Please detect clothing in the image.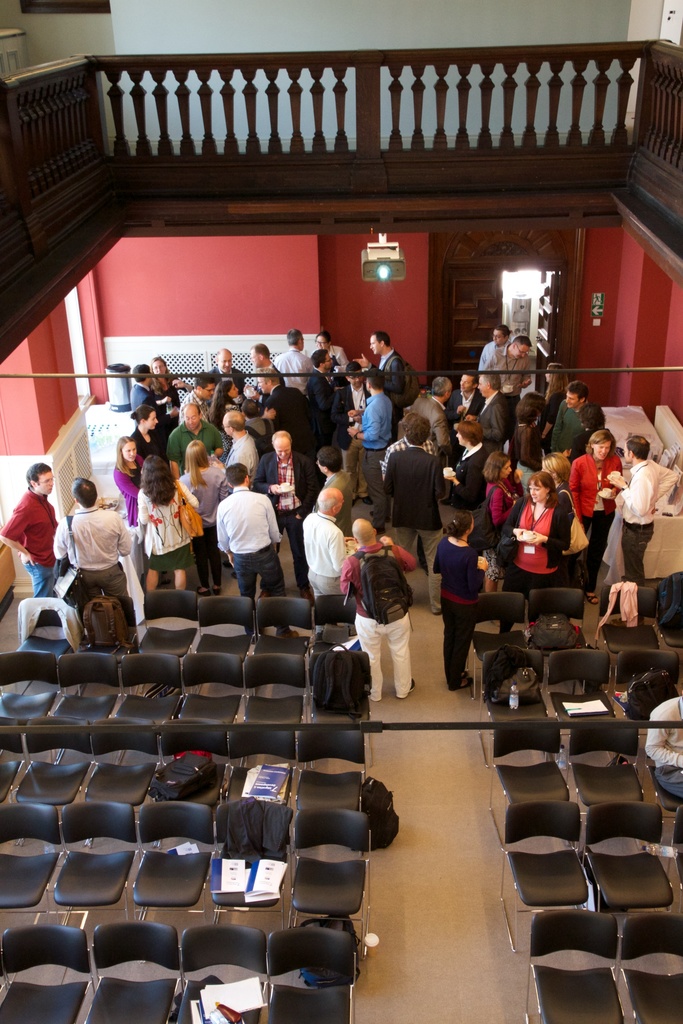
113,451,143,528.
